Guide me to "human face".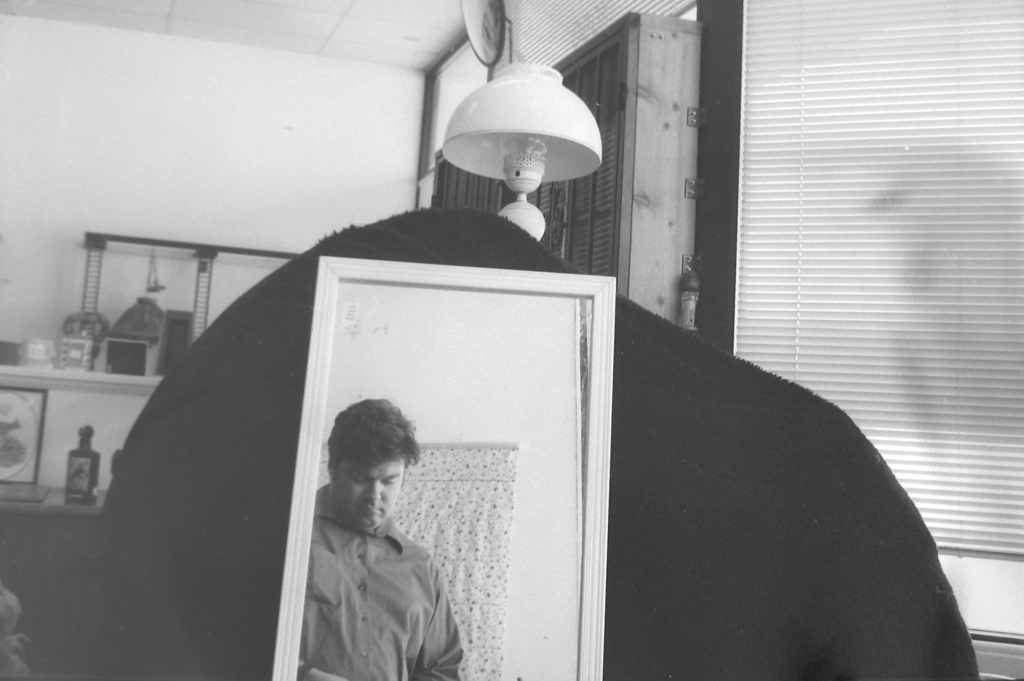
Guidance: (339,449,406,529).
